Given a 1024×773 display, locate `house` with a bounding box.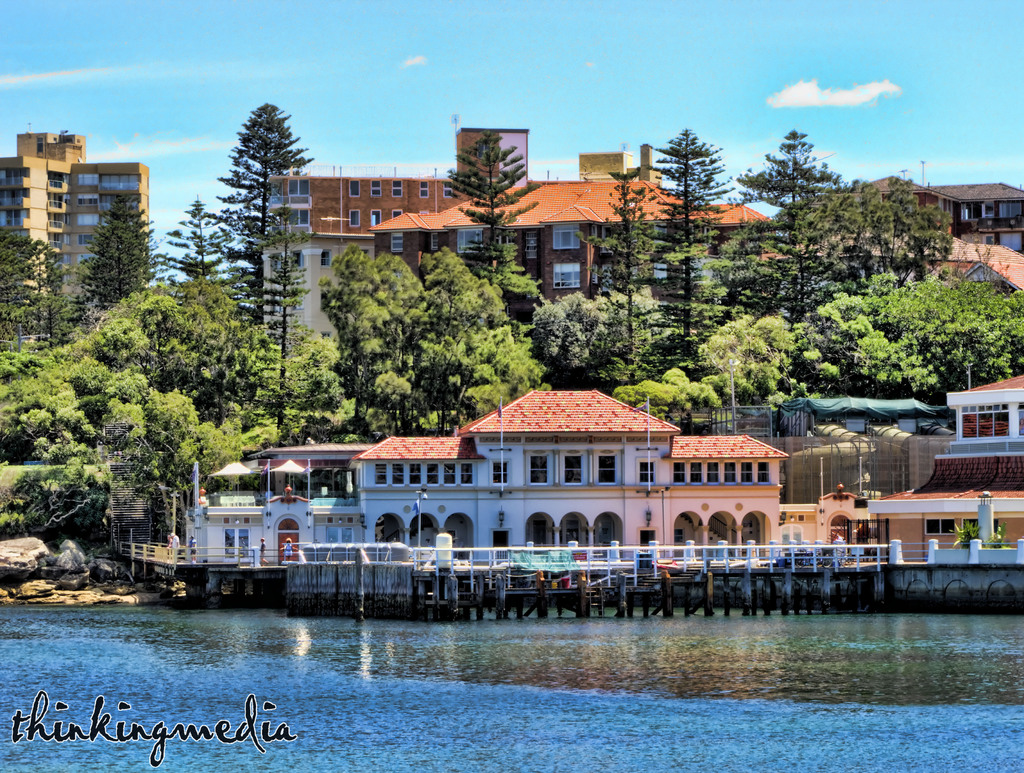
Located: [257,122,529,351].
